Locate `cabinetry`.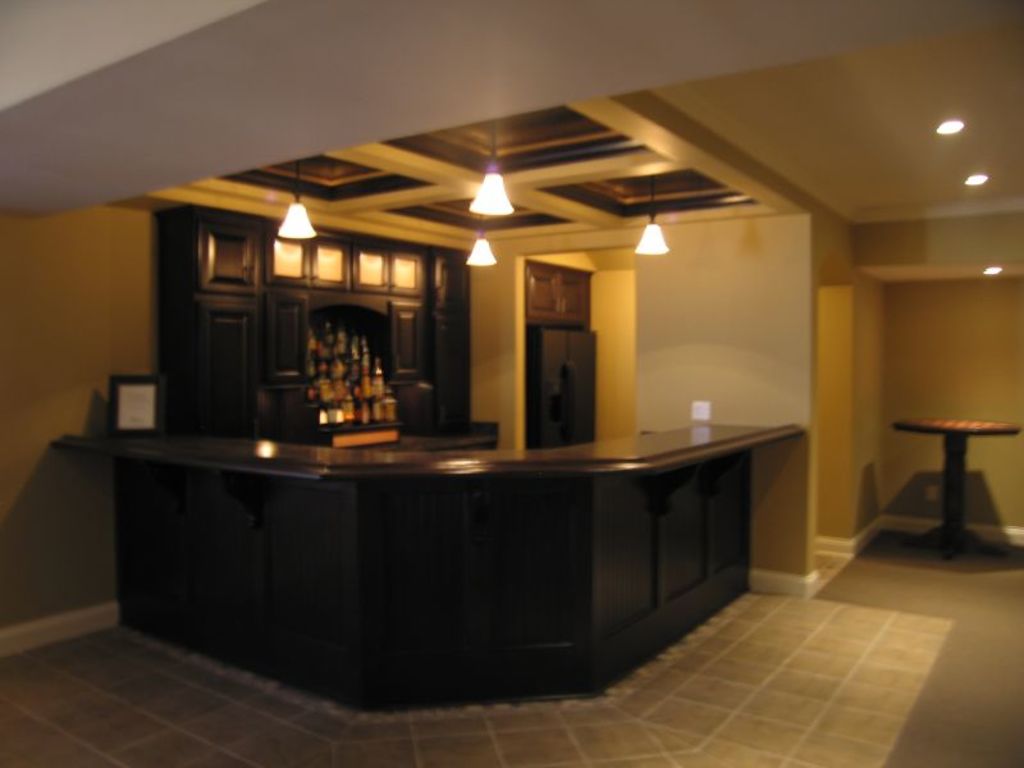
Bounding box: (x1=160, y1=209, x2=516, y2=453).
